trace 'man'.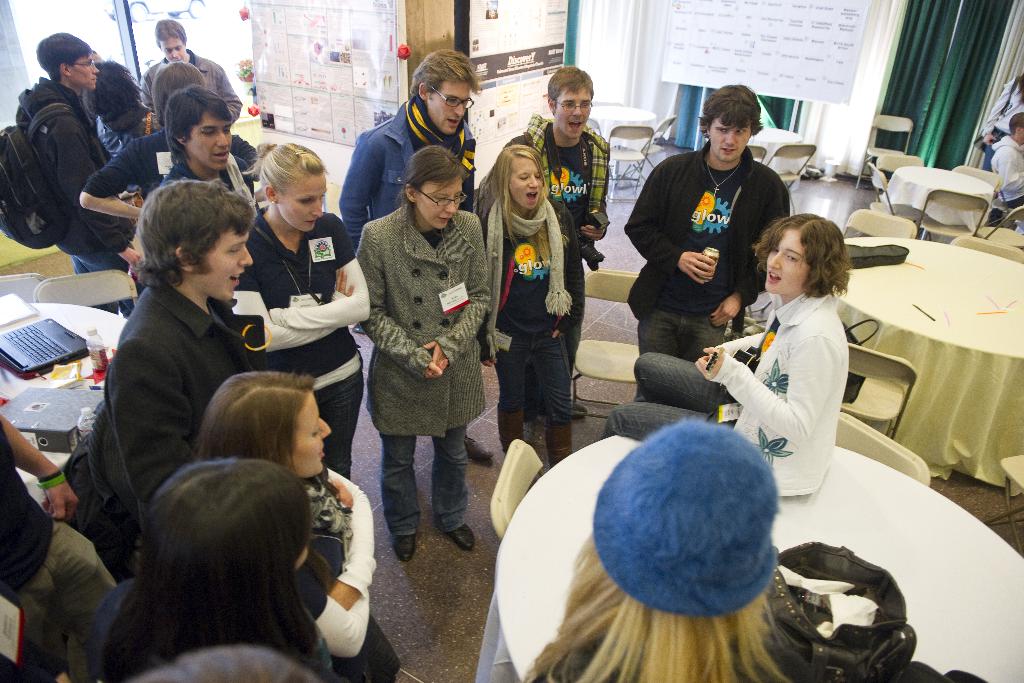
Traced to BBox(81, 62, 168, 156).
